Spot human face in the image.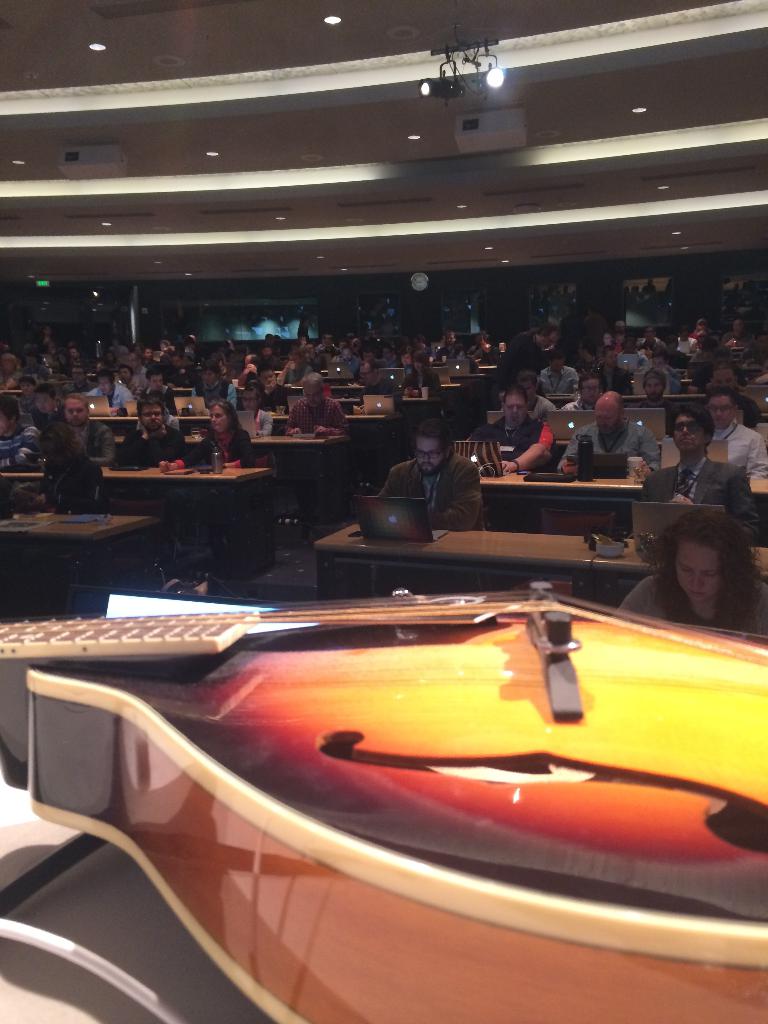
human face found at x1=415 y1=362 x2=420 y2=376.
